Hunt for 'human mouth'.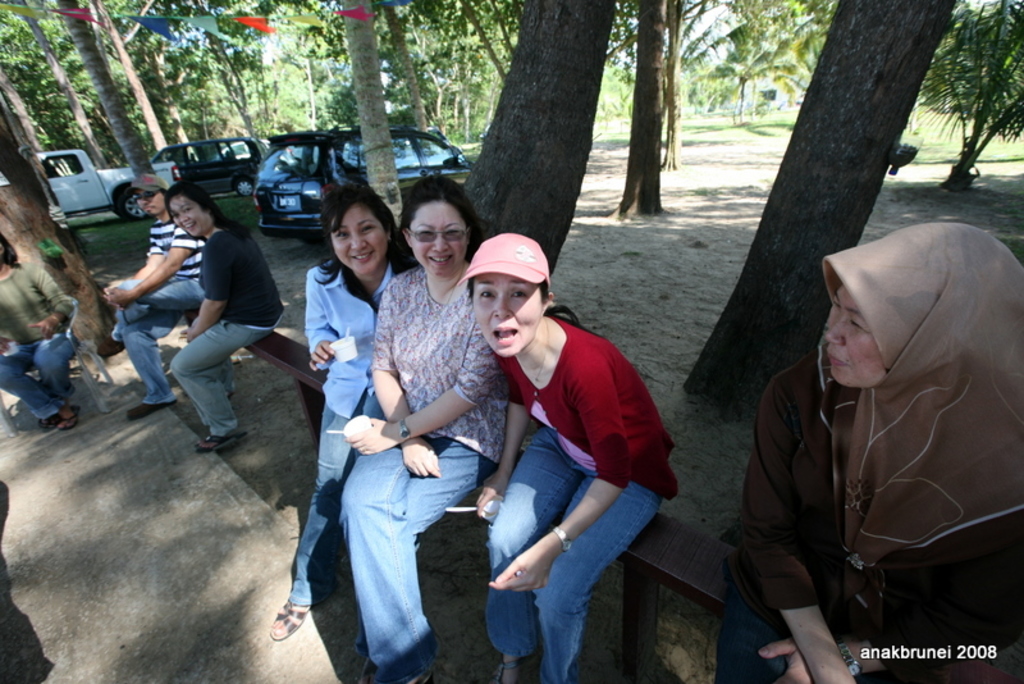
Hunted down at Rect(826, 354, 846, 362).
